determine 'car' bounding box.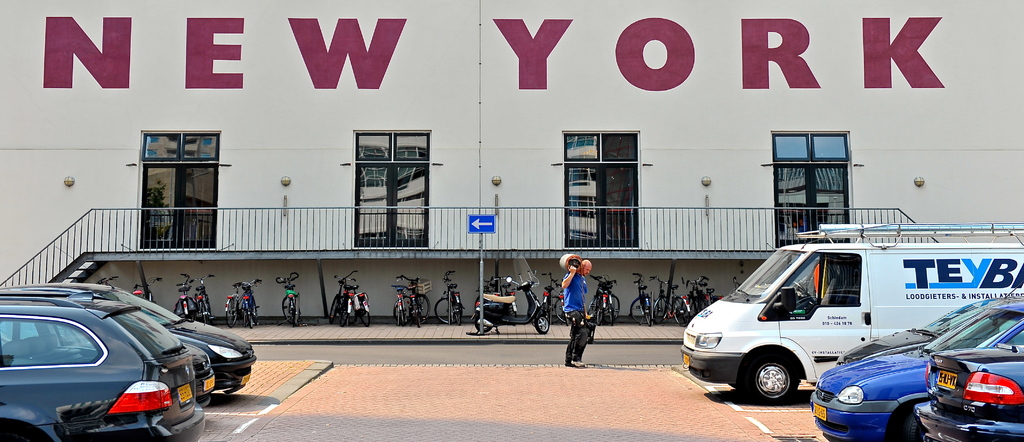
Determined: (x1=0, y1=244, x2=255, y2=394).
